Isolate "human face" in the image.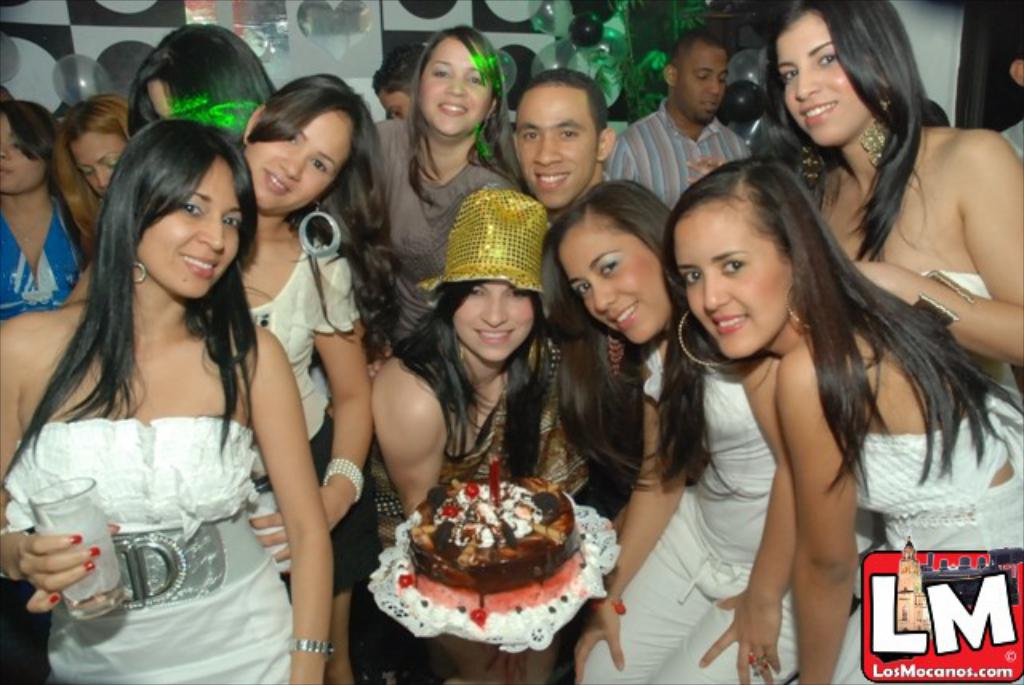
Isolated region: pyautogui.locateOnScreen(512, 86, 600, 210).
